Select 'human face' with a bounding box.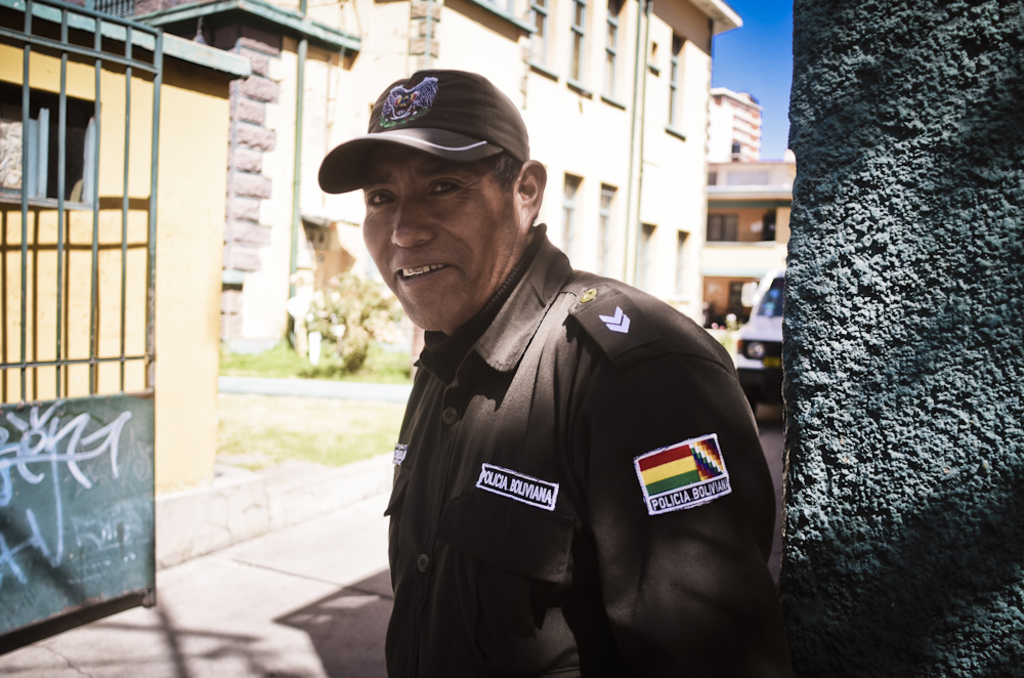
361,144,517,334.
